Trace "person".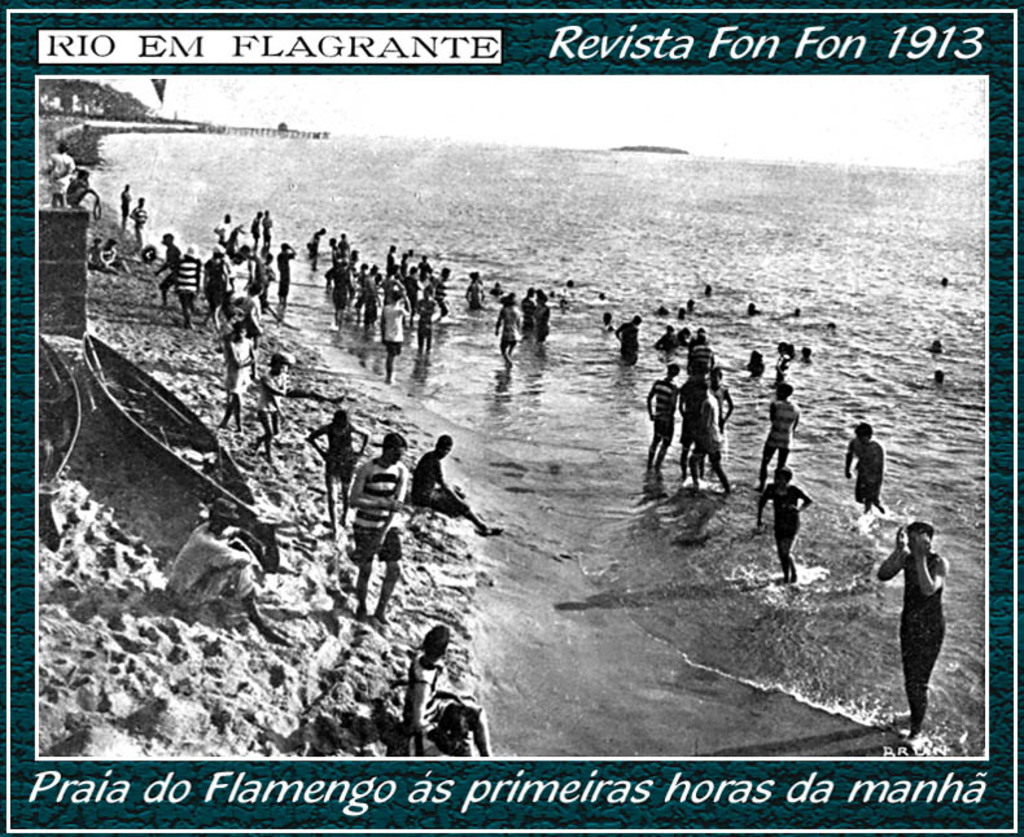
Traced to (left=761, top=380, right=797, bottom=488).
